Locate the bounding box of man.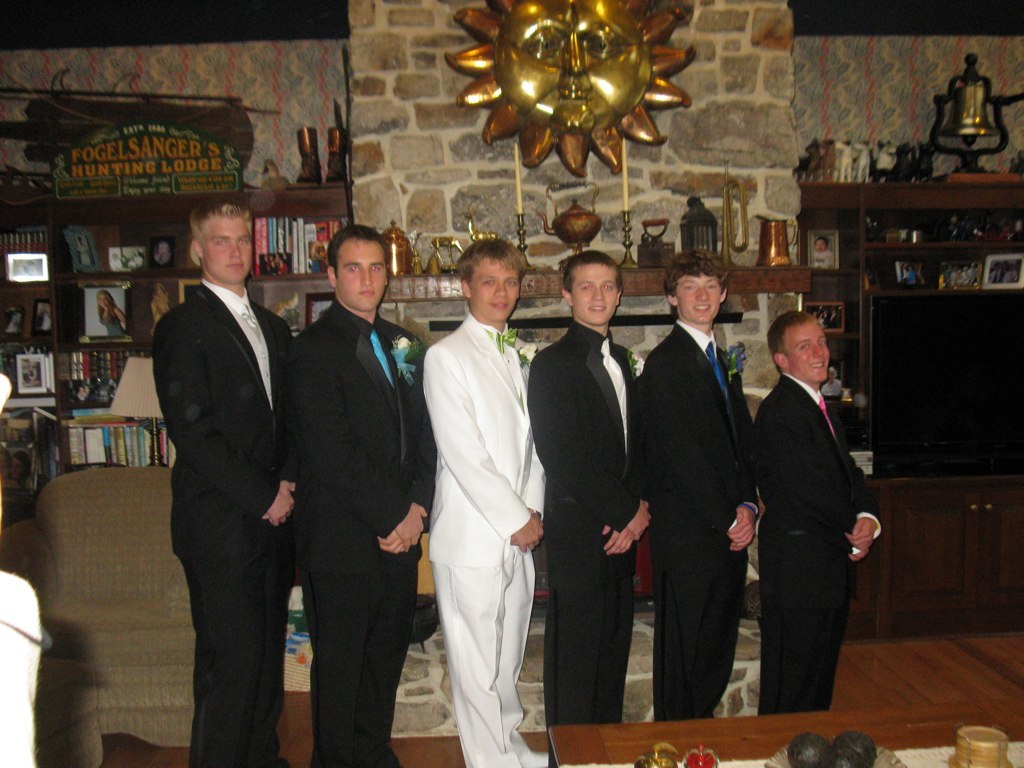
Bounding box: bbox=(524, 249, 656, 723).
